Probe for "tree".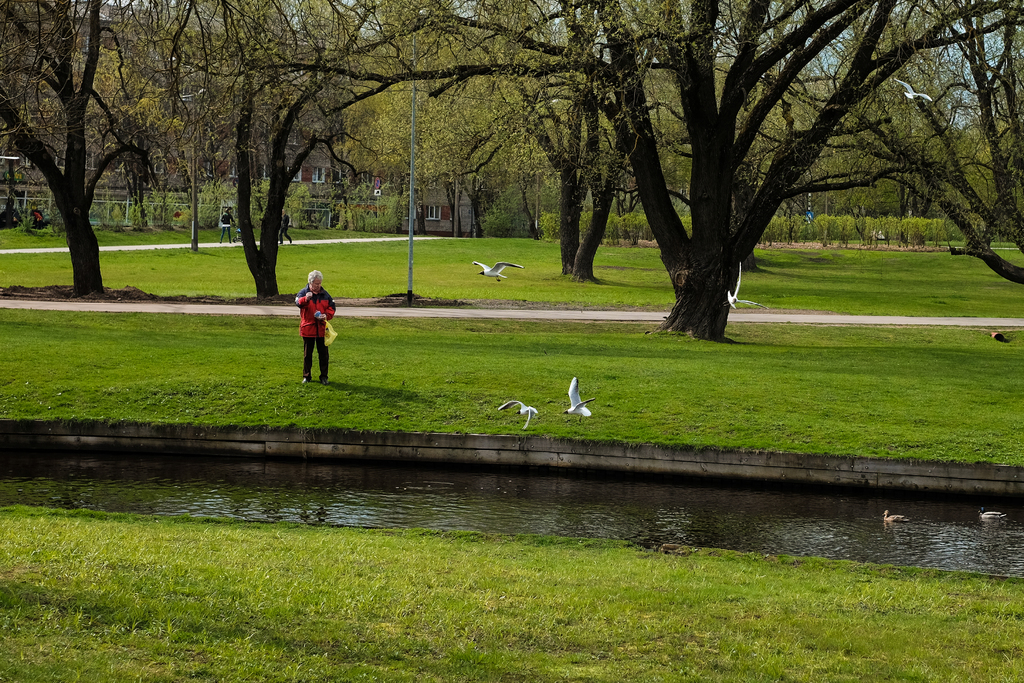
Probe result: Rect(147, 0, 422, 304).
